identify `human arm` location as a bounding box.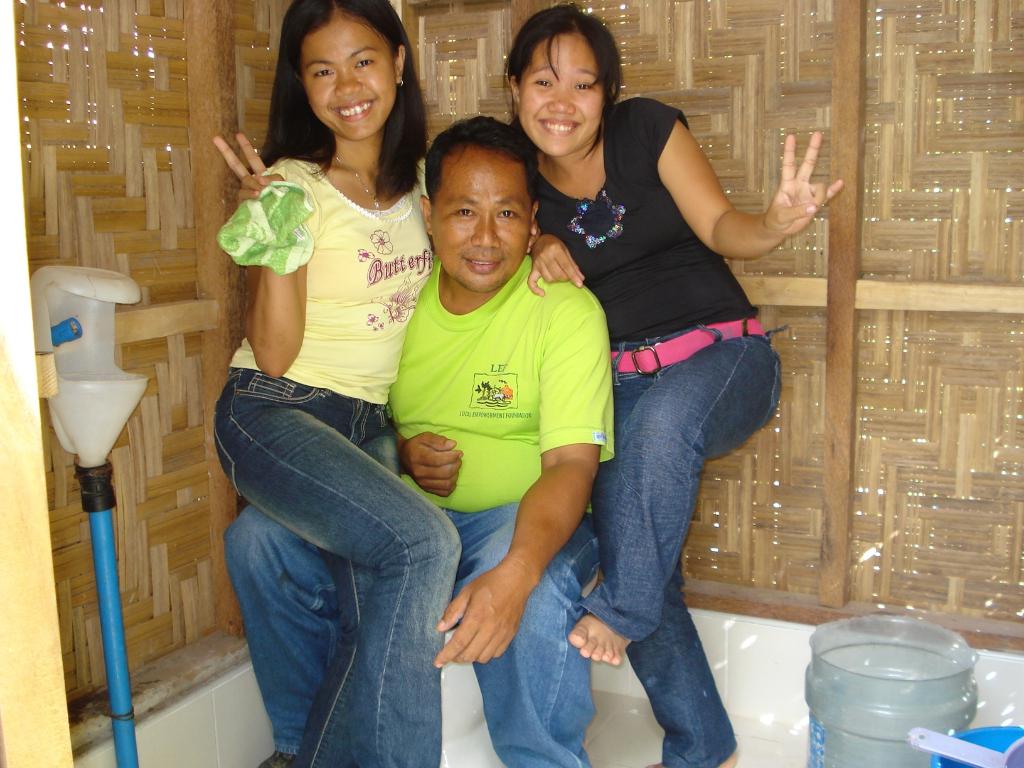
select_region(209, 128, 312, 385).
